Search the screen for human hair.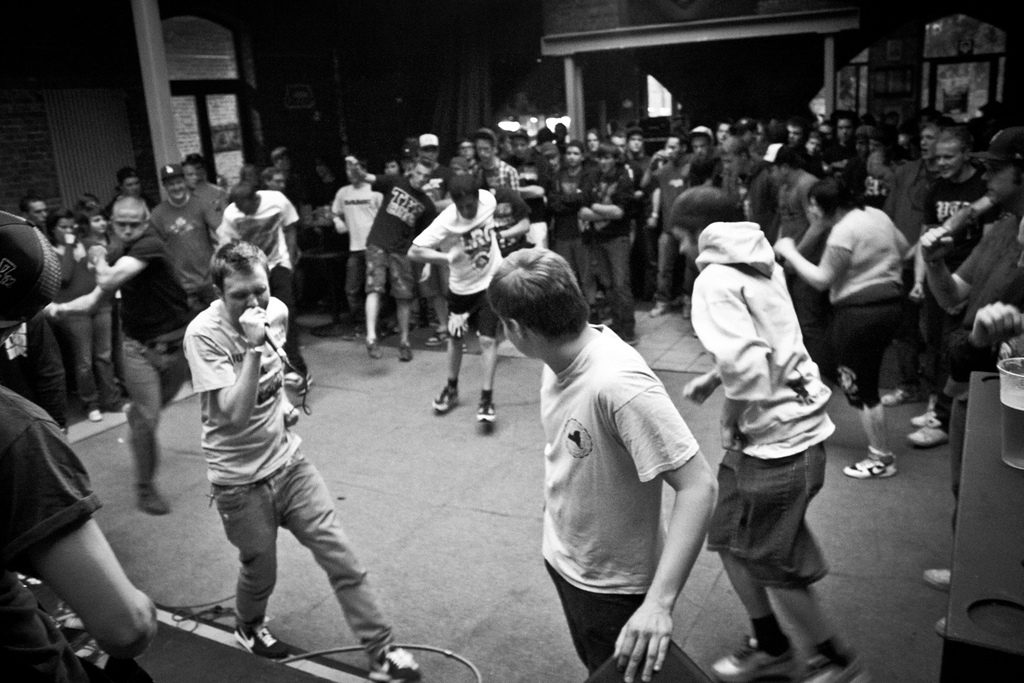
Found at (x1=110, y1=184, x2=148, y2=221).
